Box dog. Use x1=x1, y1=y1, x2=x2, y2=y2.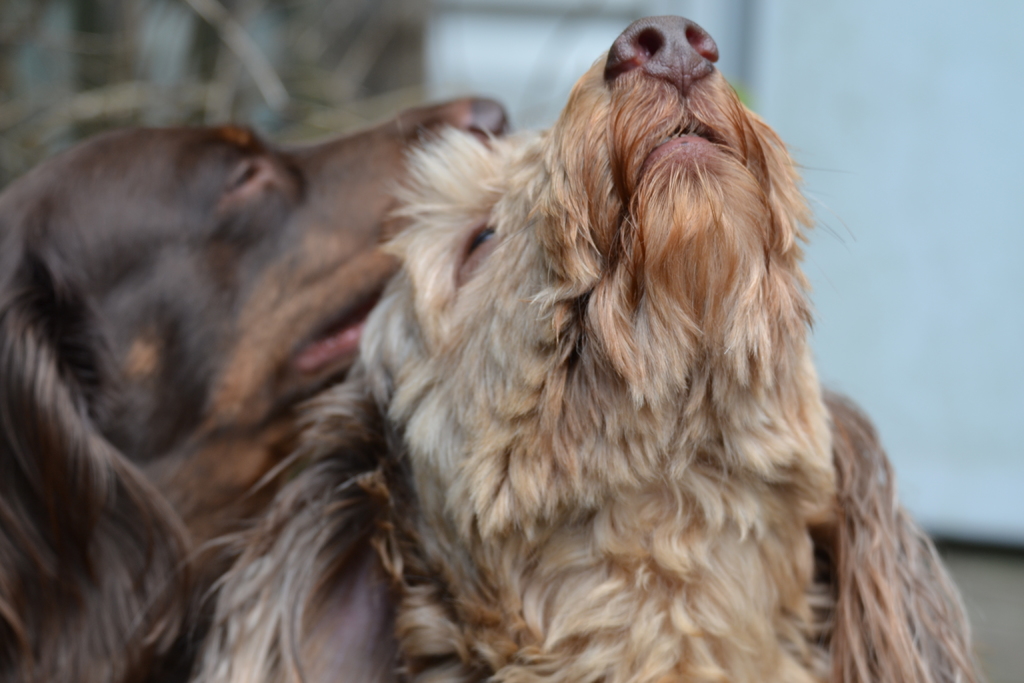
x1=345, y1=12, x2=979, y2=682.
